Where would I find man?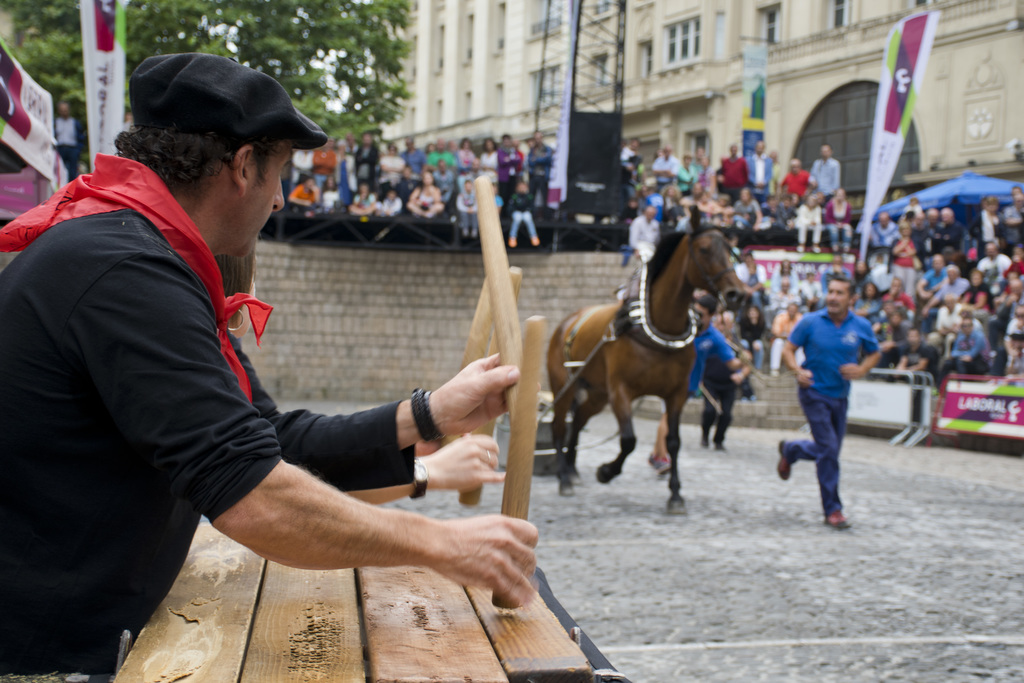
At 53 108 85 185.
